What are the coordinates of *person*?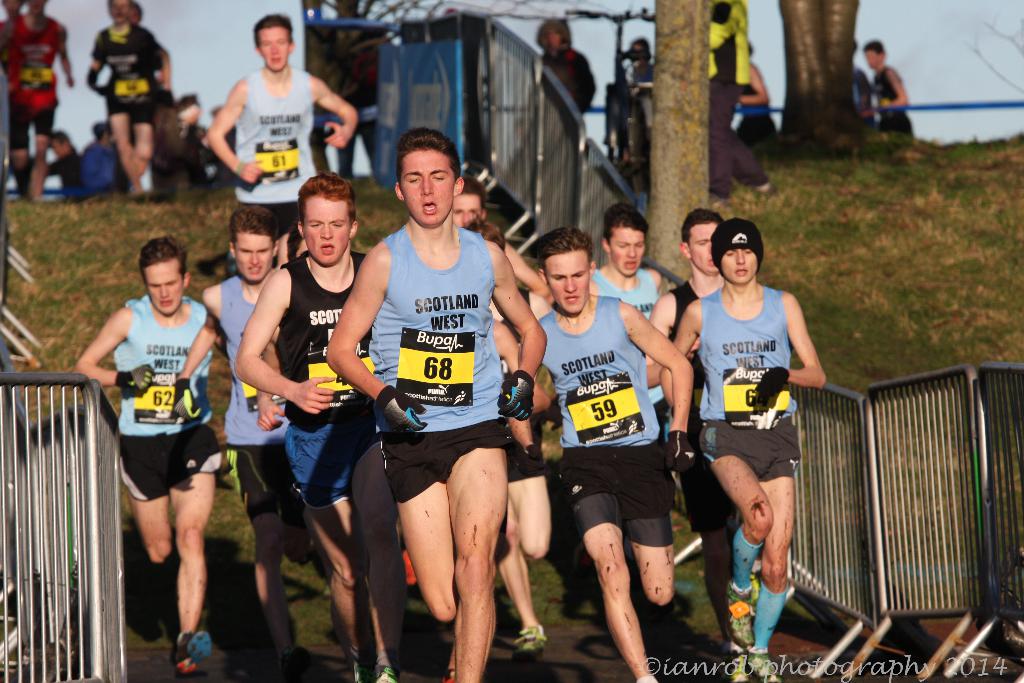
box=[31, 129, 84, 193].
